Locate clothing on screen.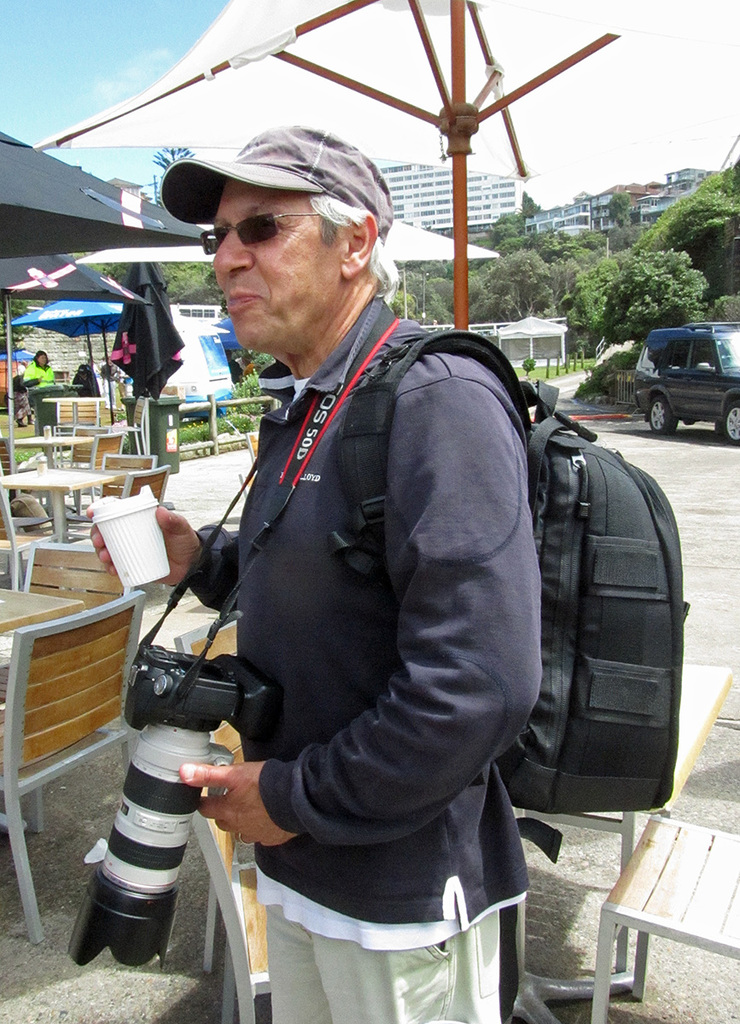
On screen at [20,360,55,433].
